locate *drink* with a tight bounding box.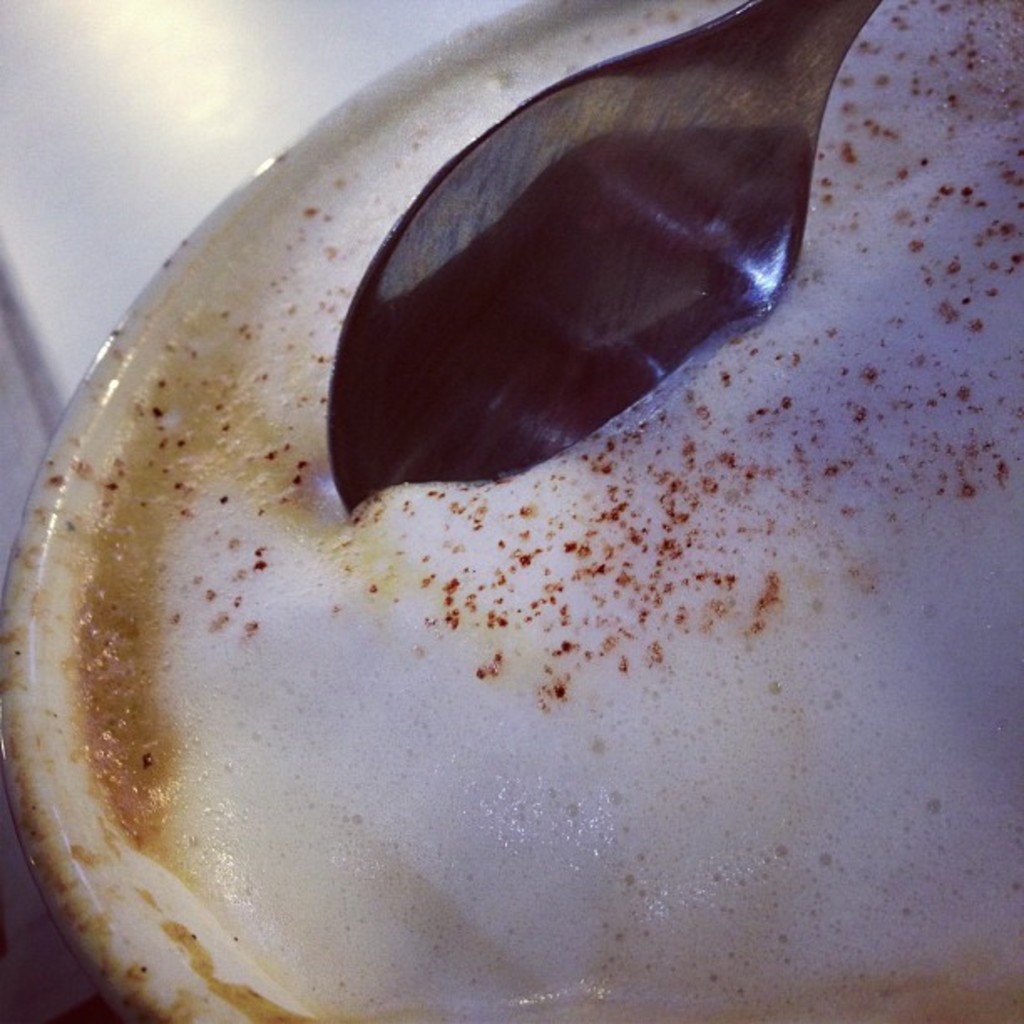
0:0:1022:1022.
